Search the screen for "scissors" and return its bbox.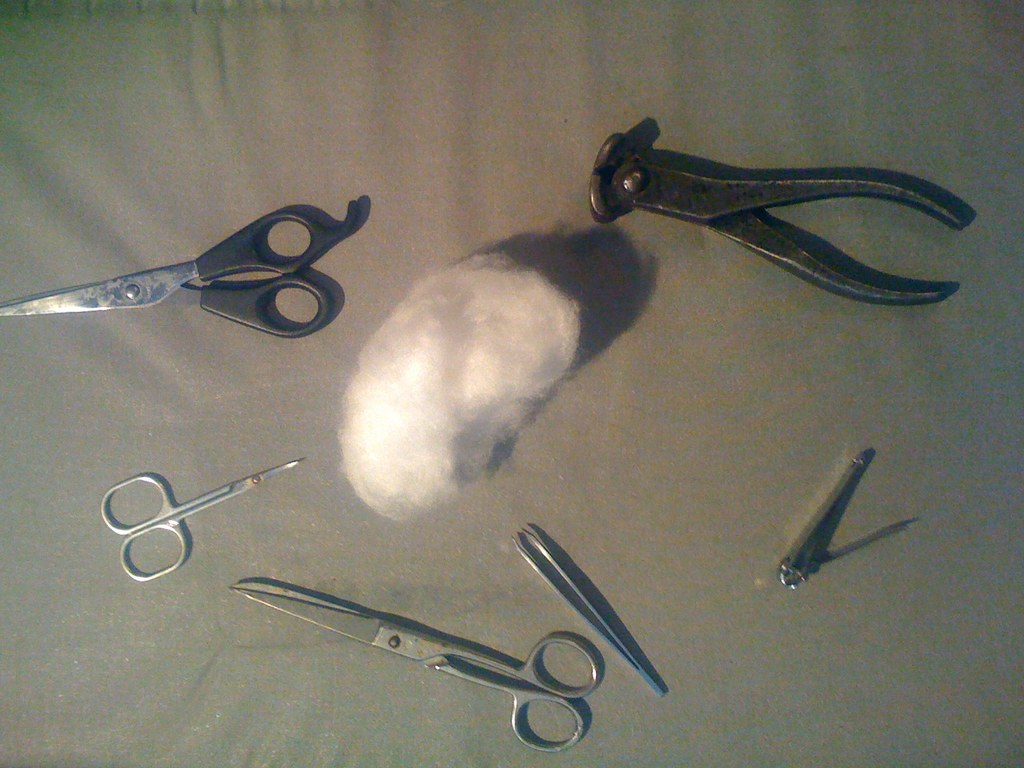
Found: <box>103,455,304,586</box>.
